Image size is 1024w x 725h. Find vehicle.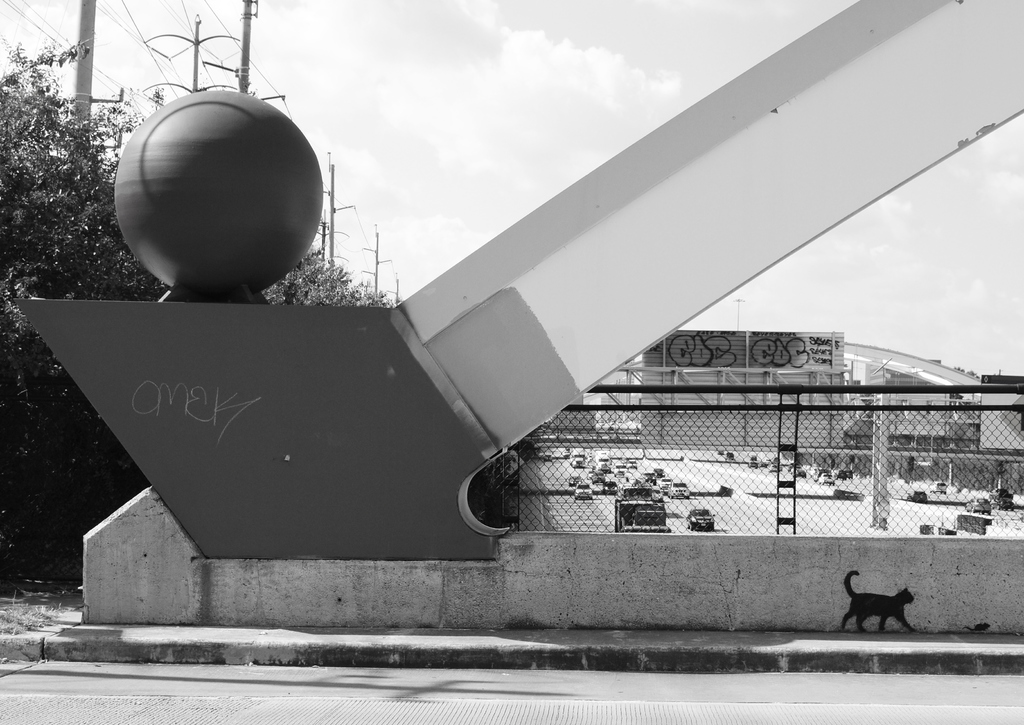
crop(750, 459, 756, 468).
